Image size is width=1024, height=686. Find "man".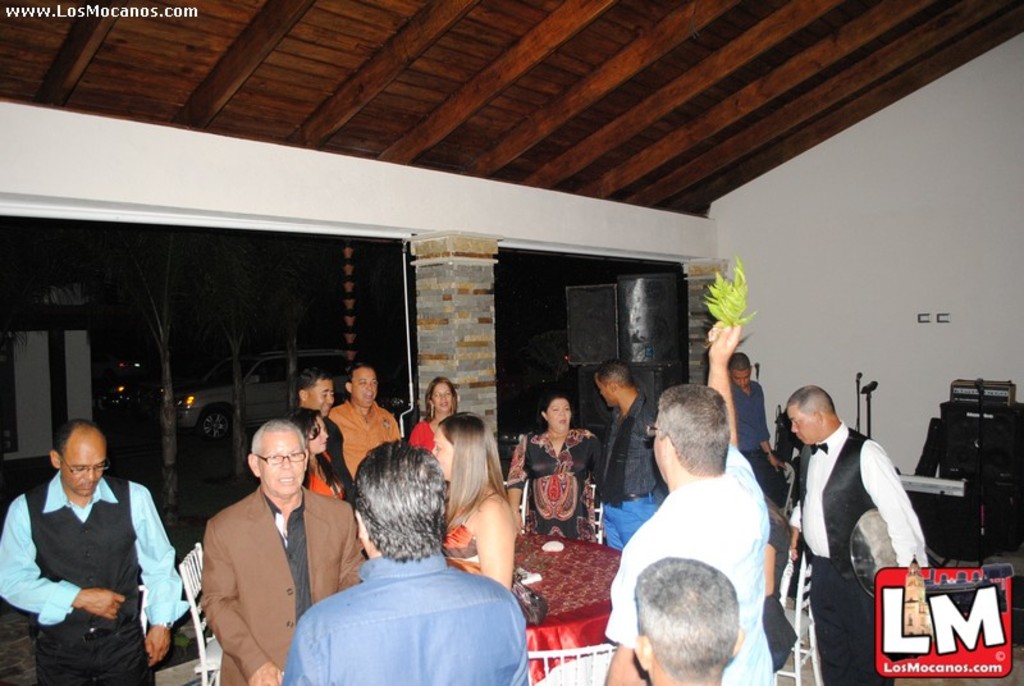
(left=621, top=316, right=781, bottom=685).
